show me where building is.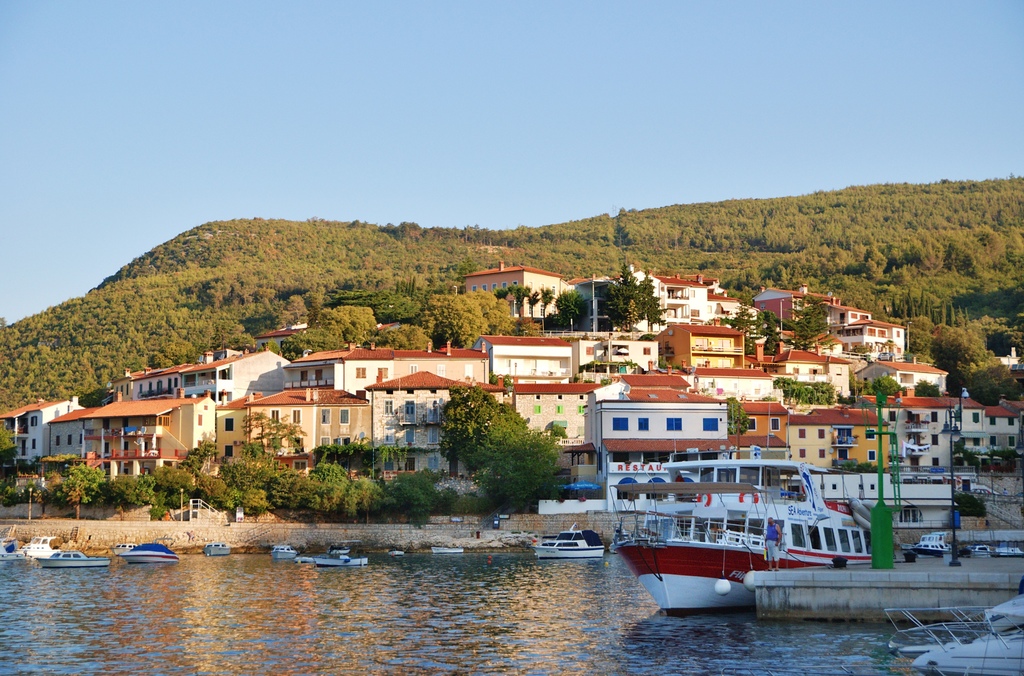
building is at x1=780, y1=348, x2=851, y2=396.
